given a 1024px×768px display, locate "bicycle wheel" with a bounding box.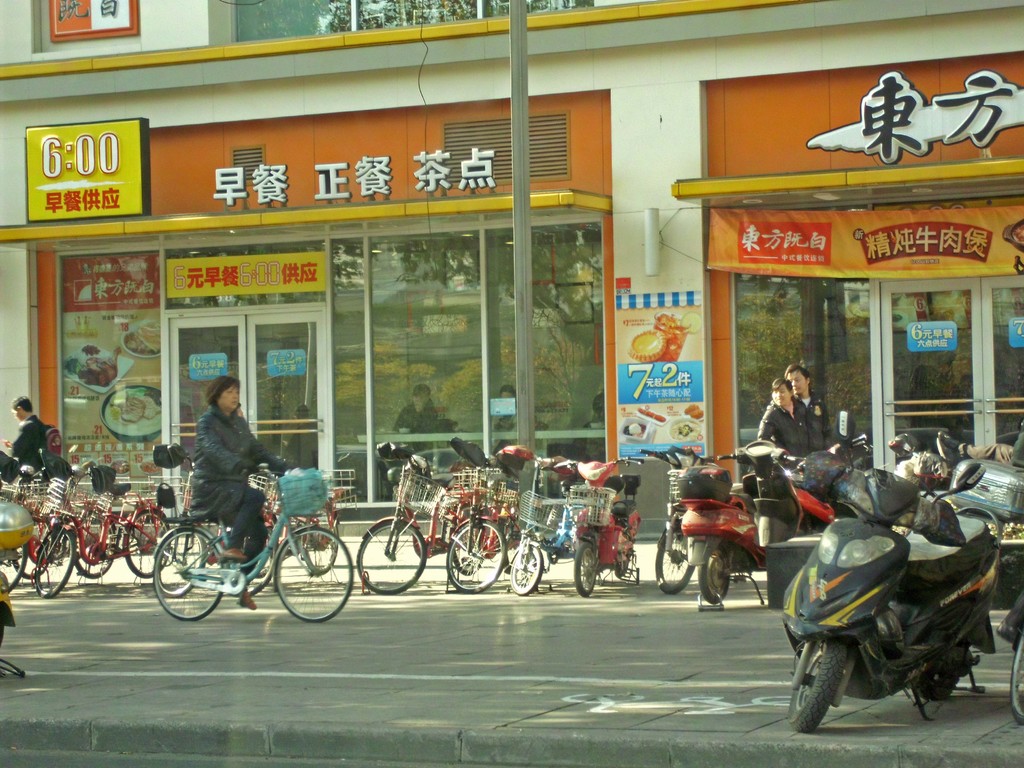
Located: BBox(509, 542, 542, 598).
